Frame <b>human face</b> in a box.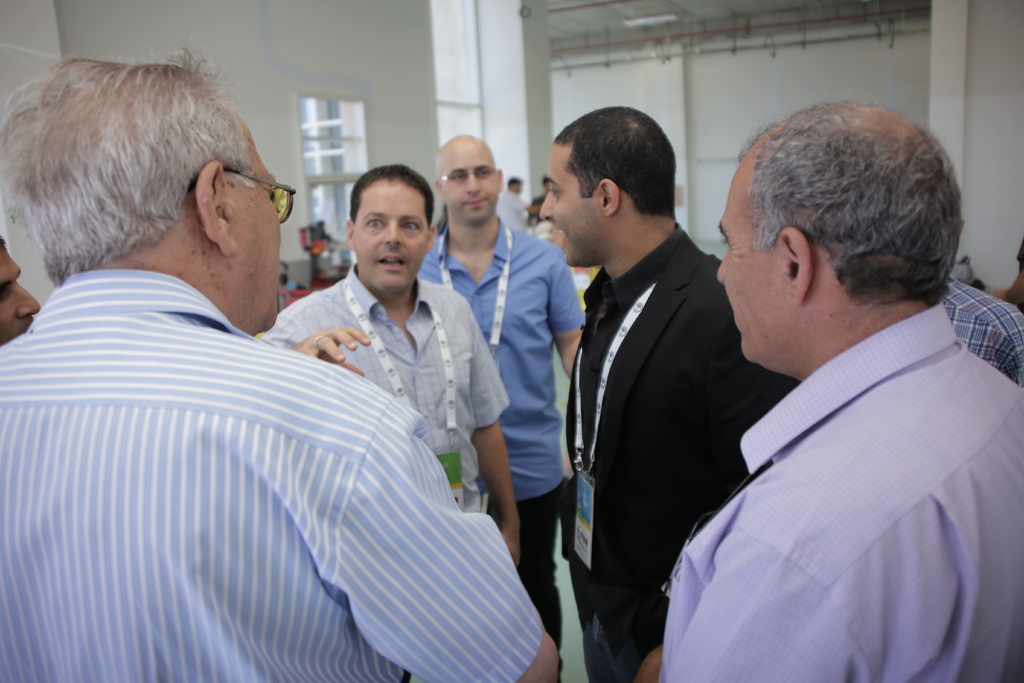
715 142 787 373.
